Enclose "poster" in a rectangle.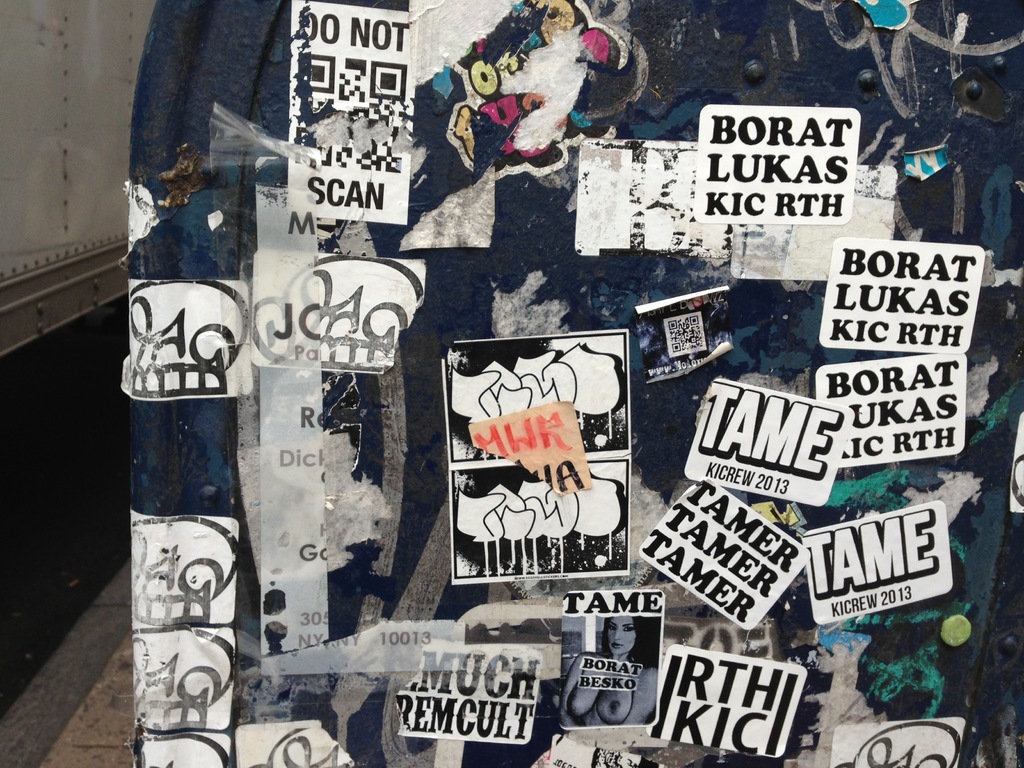
select_region(126, 504, 247, 631).
